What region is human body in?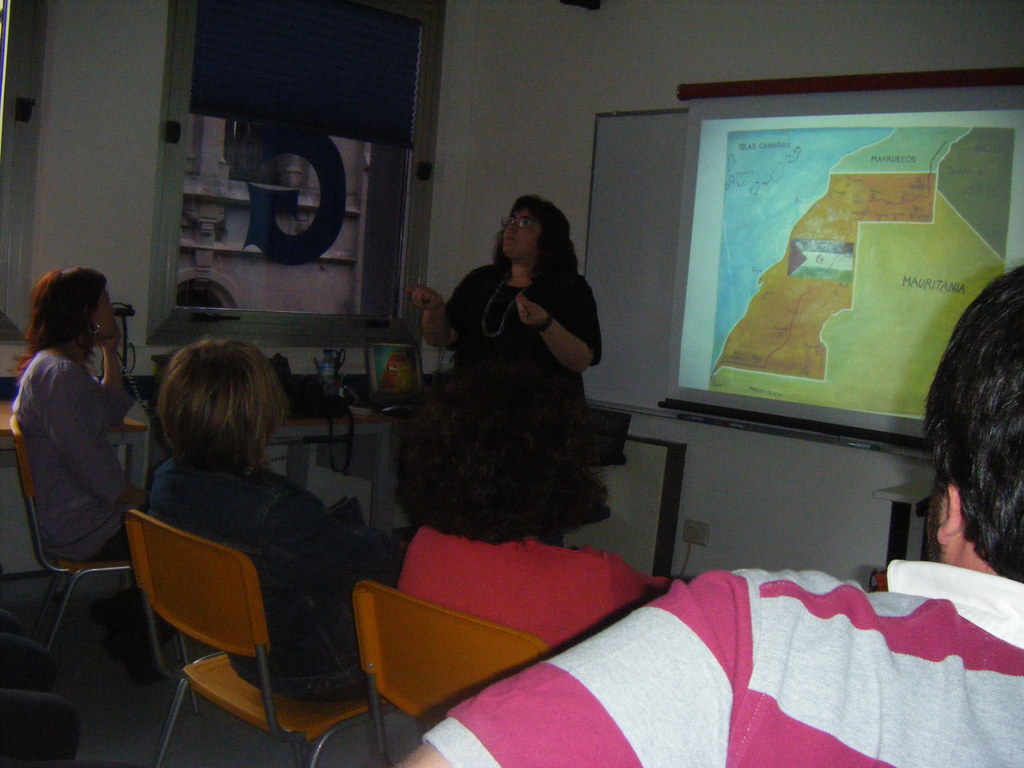
box(393, 564, 1023, 767).
